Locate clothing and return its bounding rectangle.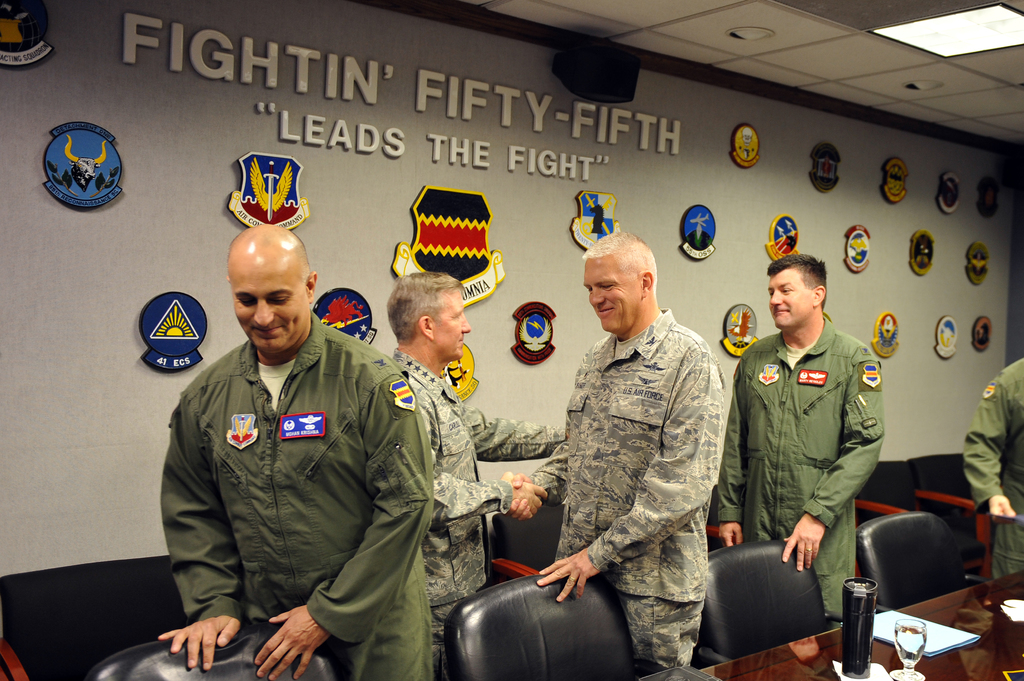
[540, 314, 720, 678].
